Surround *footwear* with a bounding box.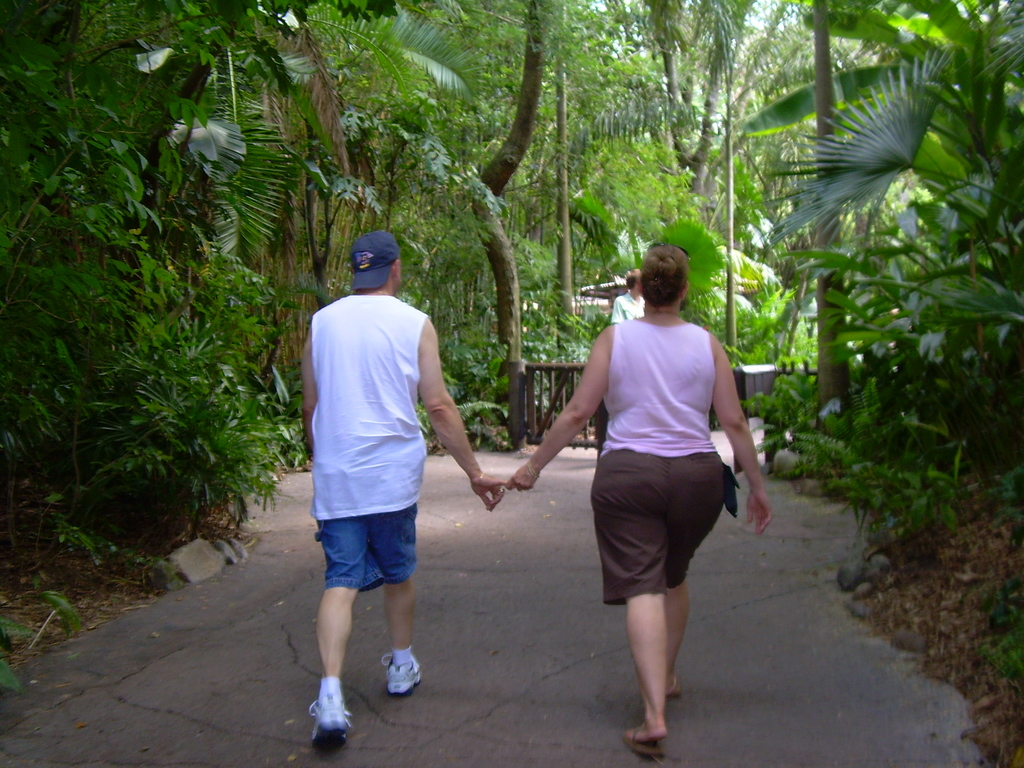
(left=306, top=700, right=348, bottom=748).
